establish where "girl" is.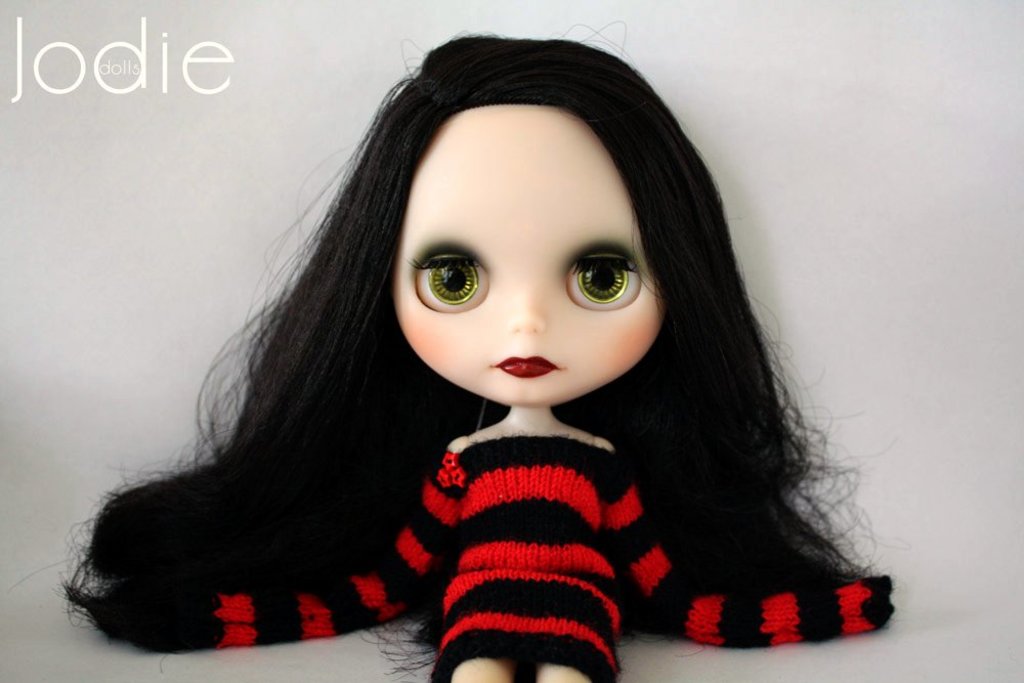
Established at 1 16 894 682.
